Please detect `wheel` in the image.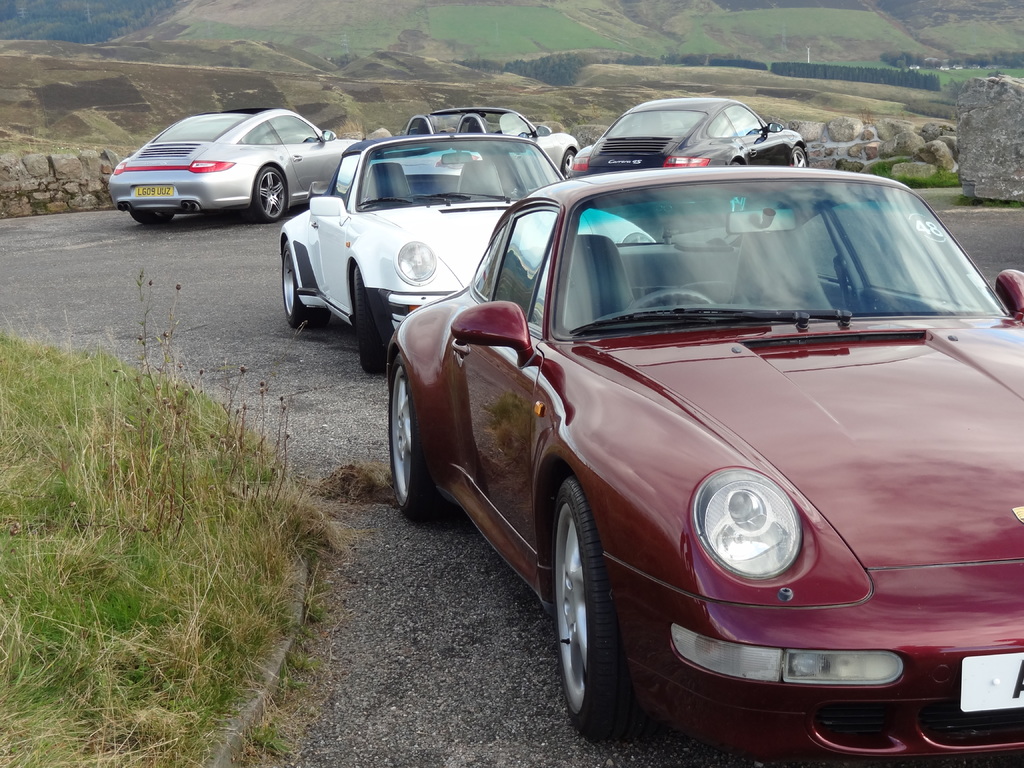
crop(385, 352, 442, 524).
